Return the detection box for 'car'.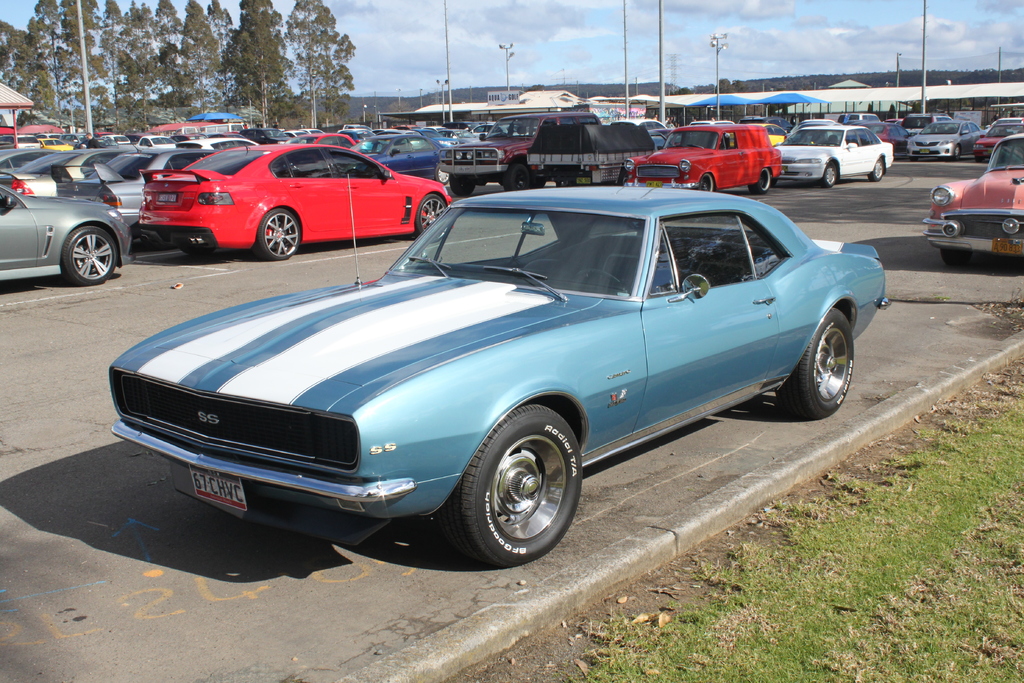
110:186:860:561.
